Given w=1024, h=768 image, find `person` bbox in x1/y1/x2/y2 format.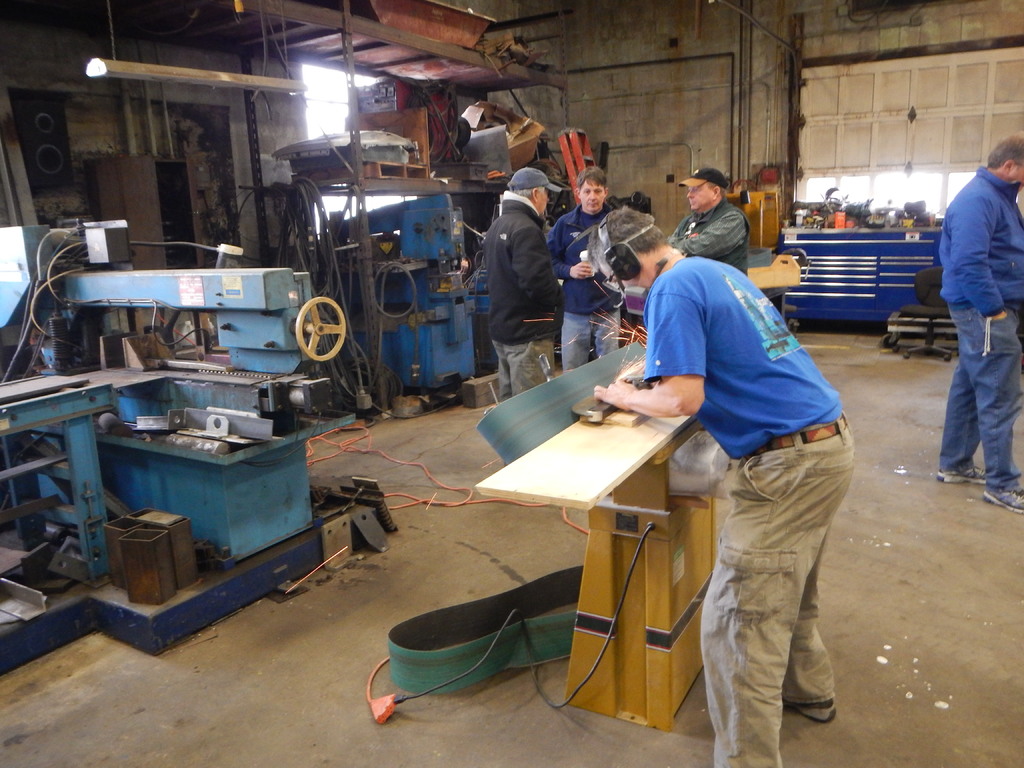
481/164/566/394.
